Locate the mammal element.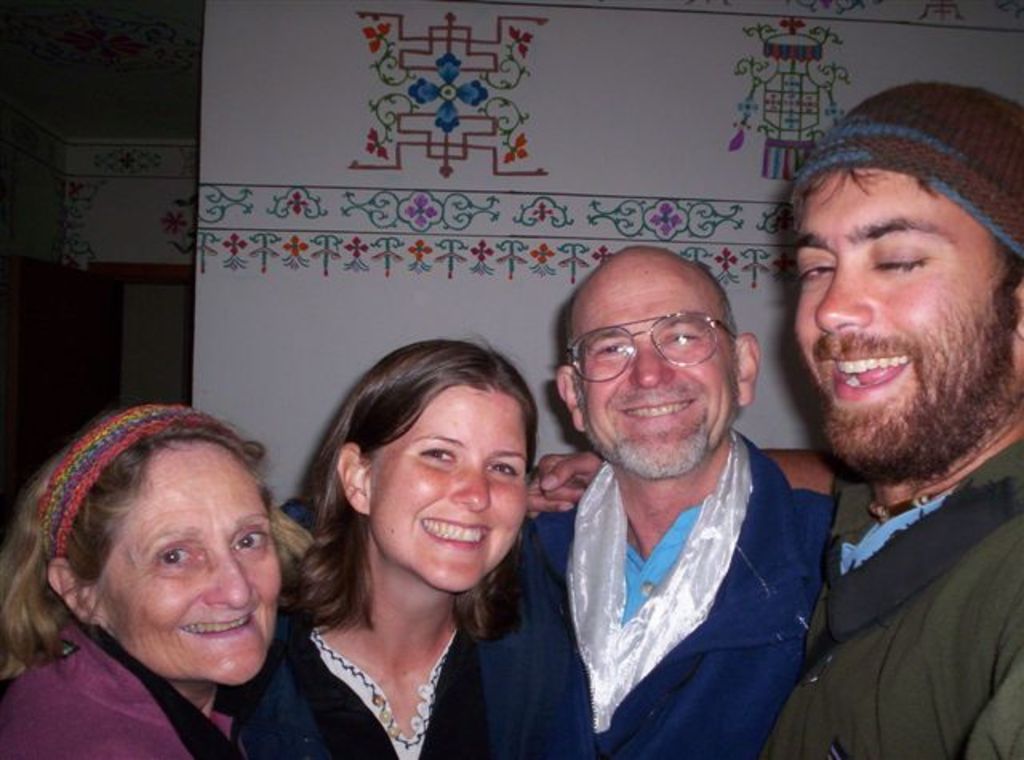
Element bbox: l=0, t=400, r=296, b=758.
